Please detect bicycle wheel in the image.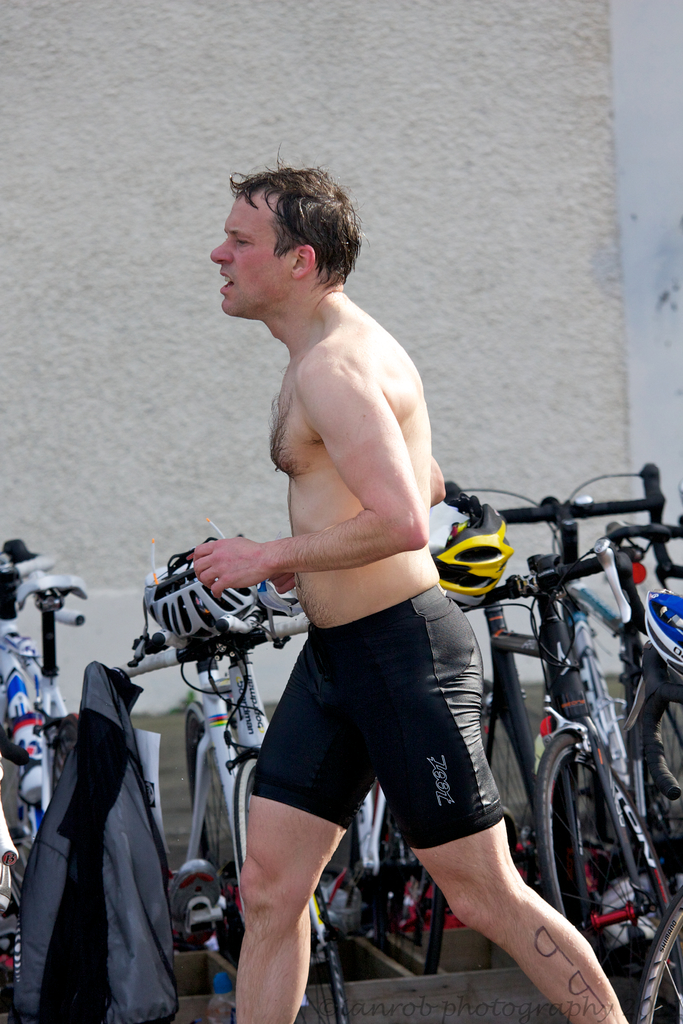
638 682 682 876.
